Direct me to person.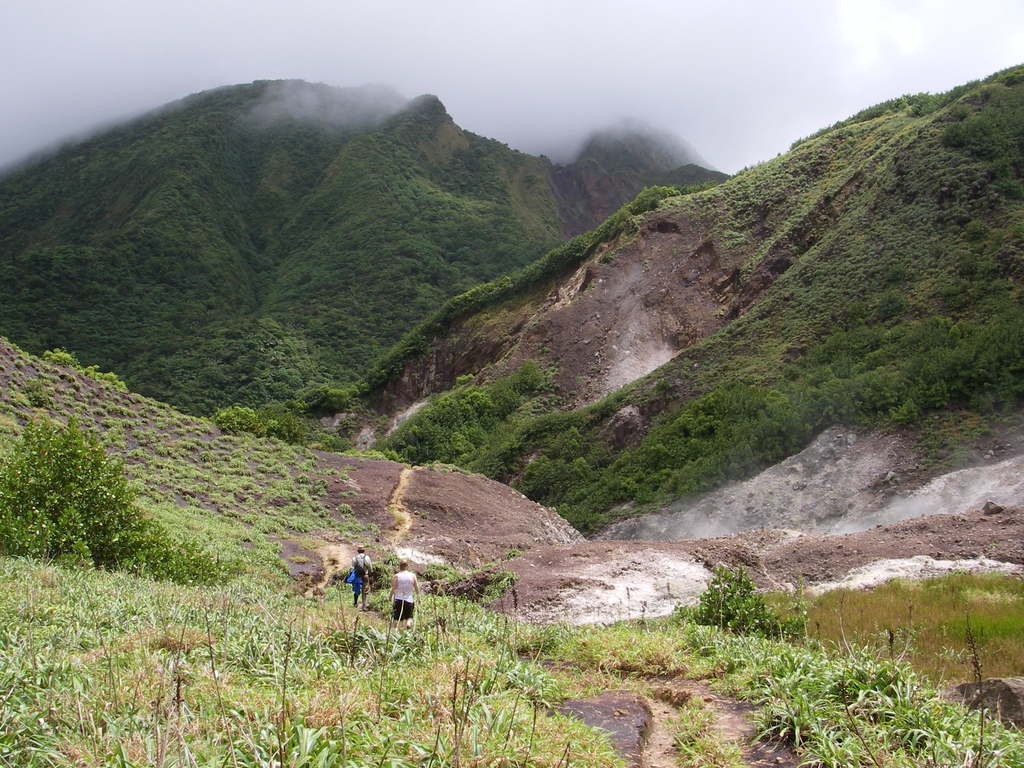
Direction: BBox(385, 562, 419, 618).
